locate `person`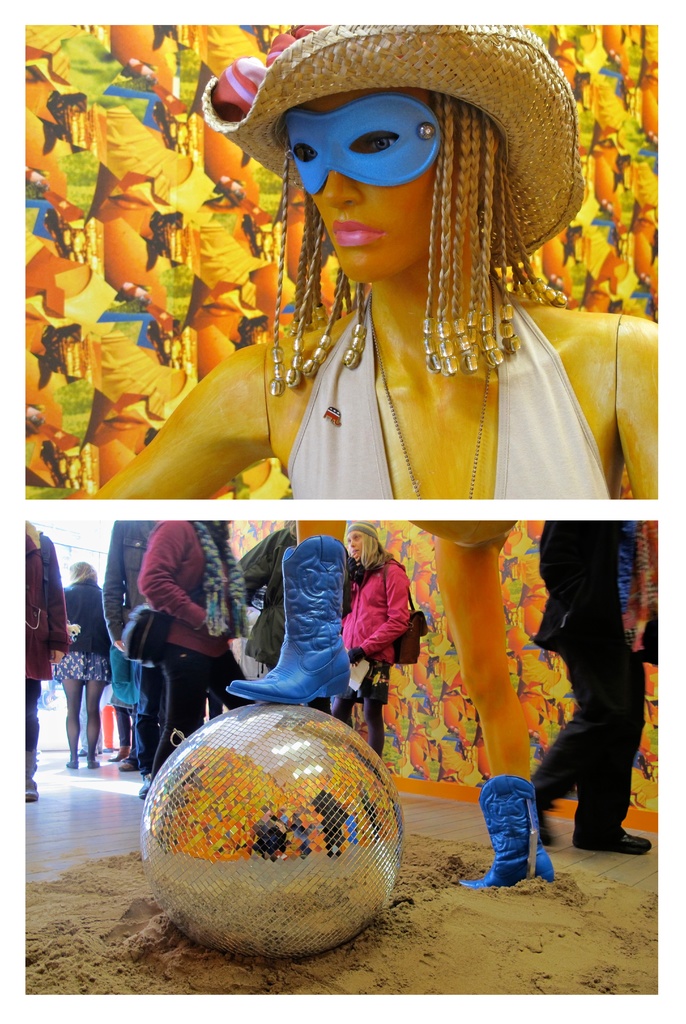
Rect(332, 526, 411, 759)
